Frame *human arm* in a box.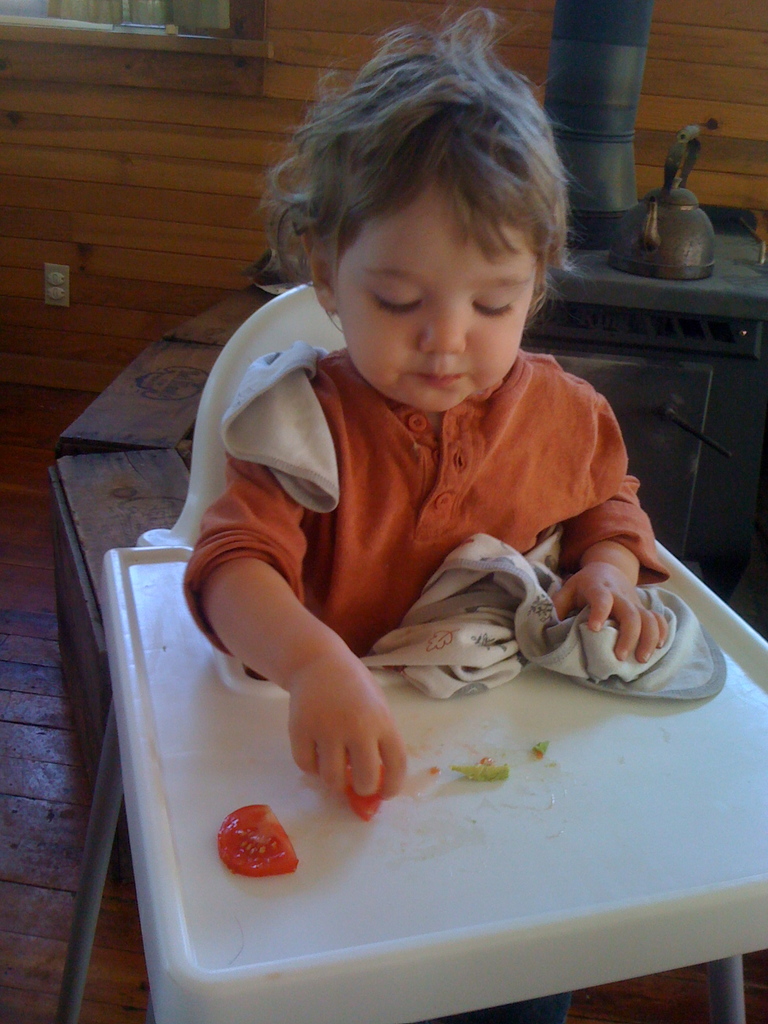
[left=555, top=424, right=663, bottom=664].
